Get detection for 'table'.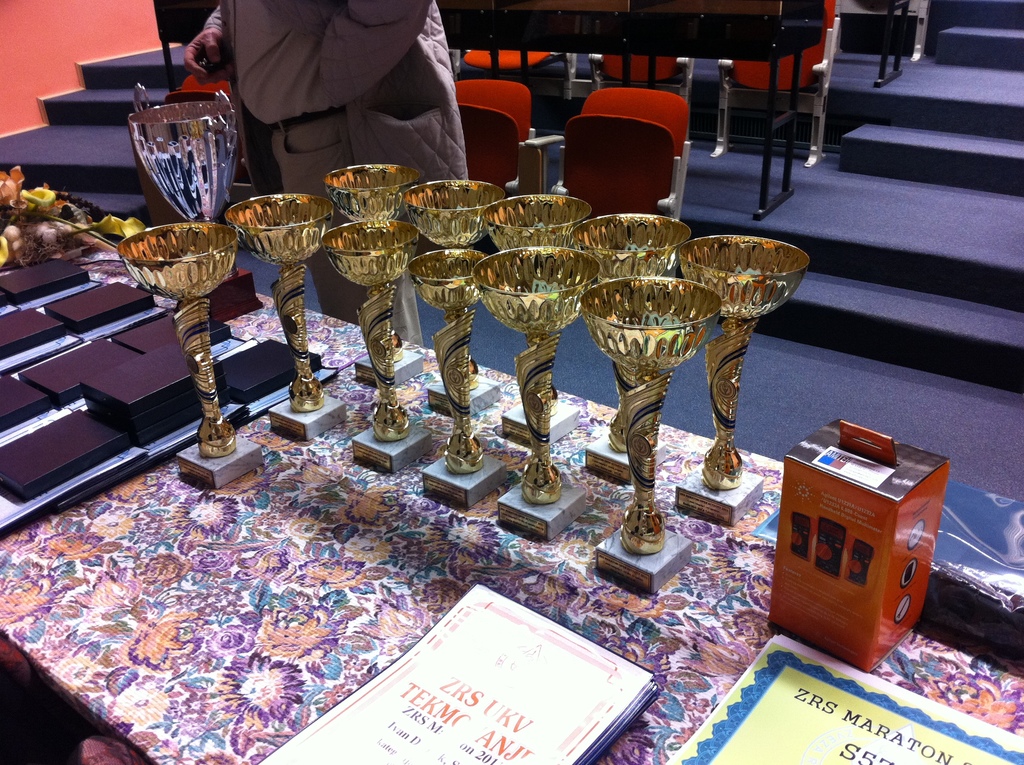
Detection: l=0, t=287, r=1023, b=764.
